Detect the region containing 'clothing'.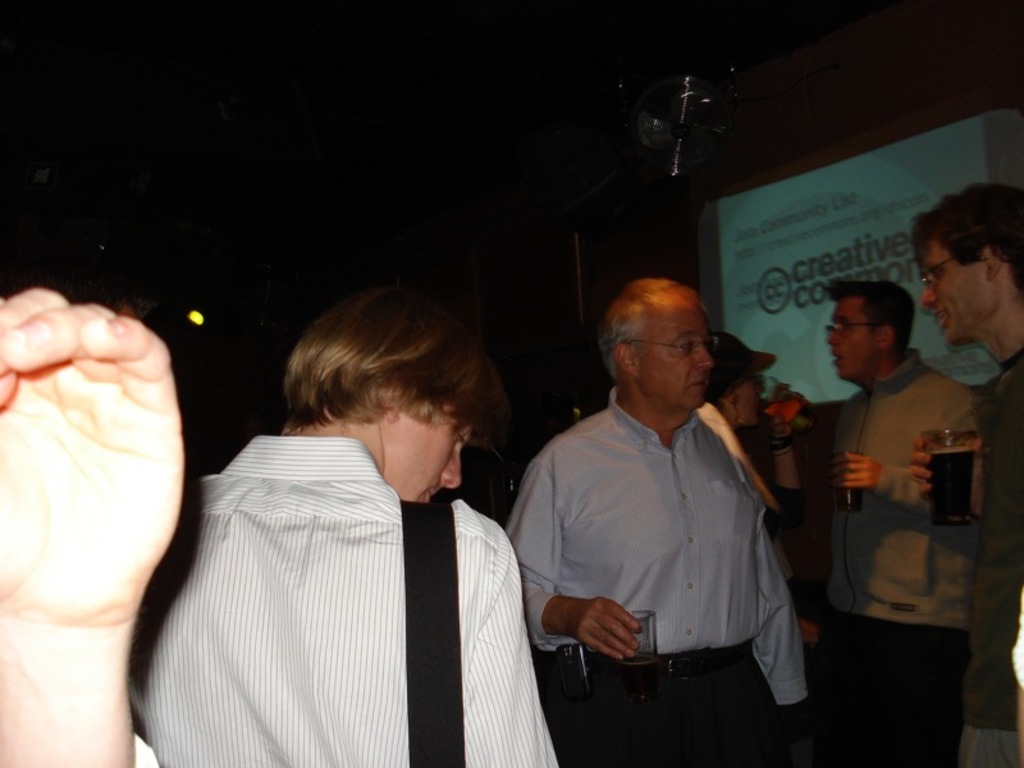
locate(125, 728, 159, 767).
